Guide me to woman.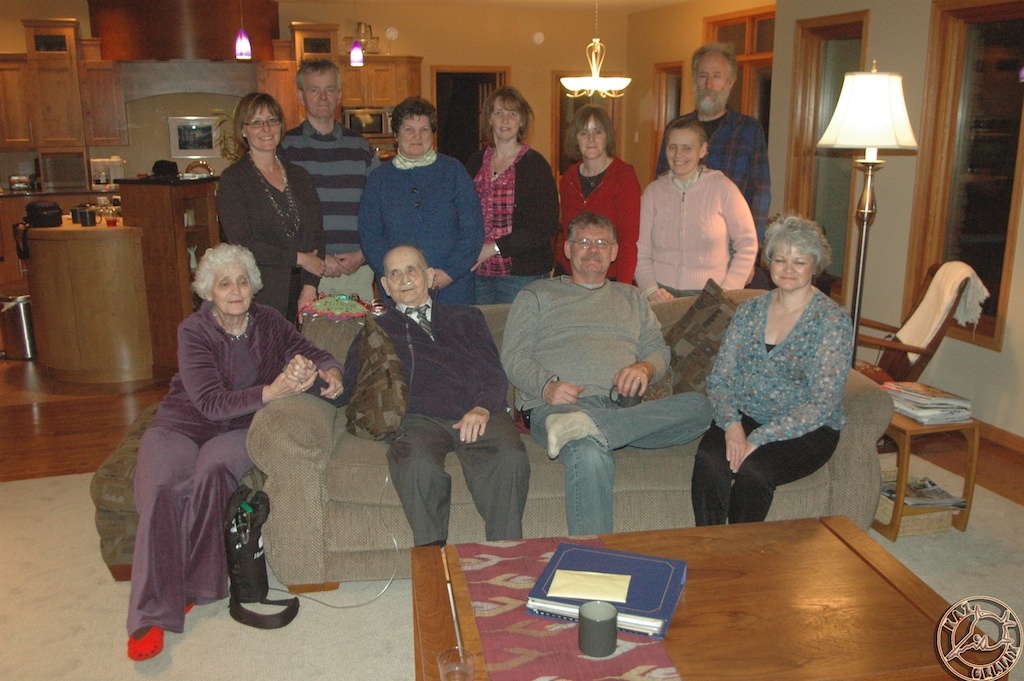
Guidance: [356, 95, 482, 308].
